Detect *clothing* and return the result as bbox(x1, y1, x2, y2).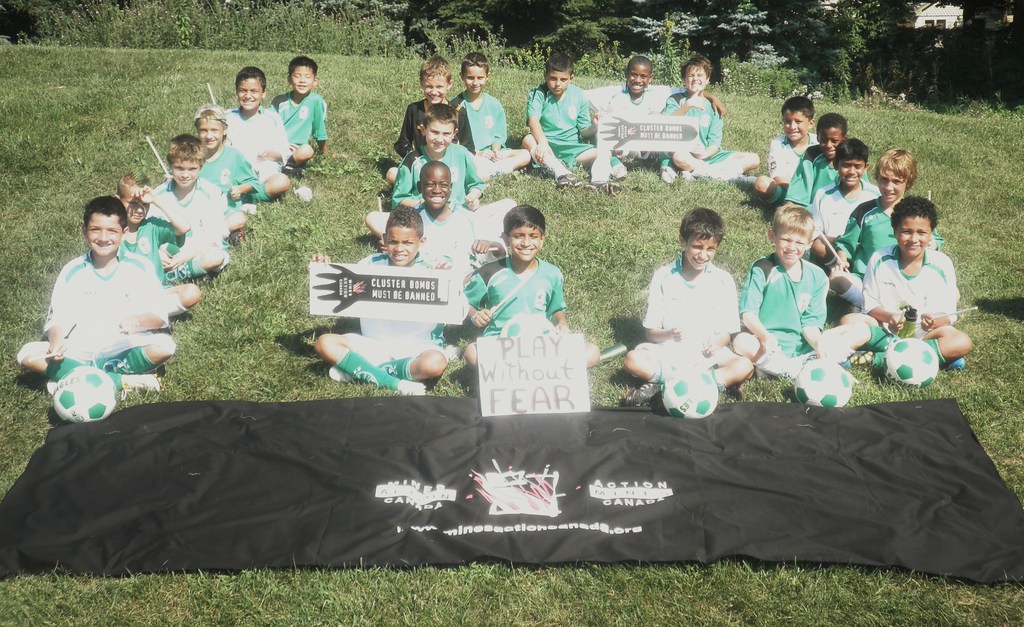
bbox(769, 134, 819, 194).
